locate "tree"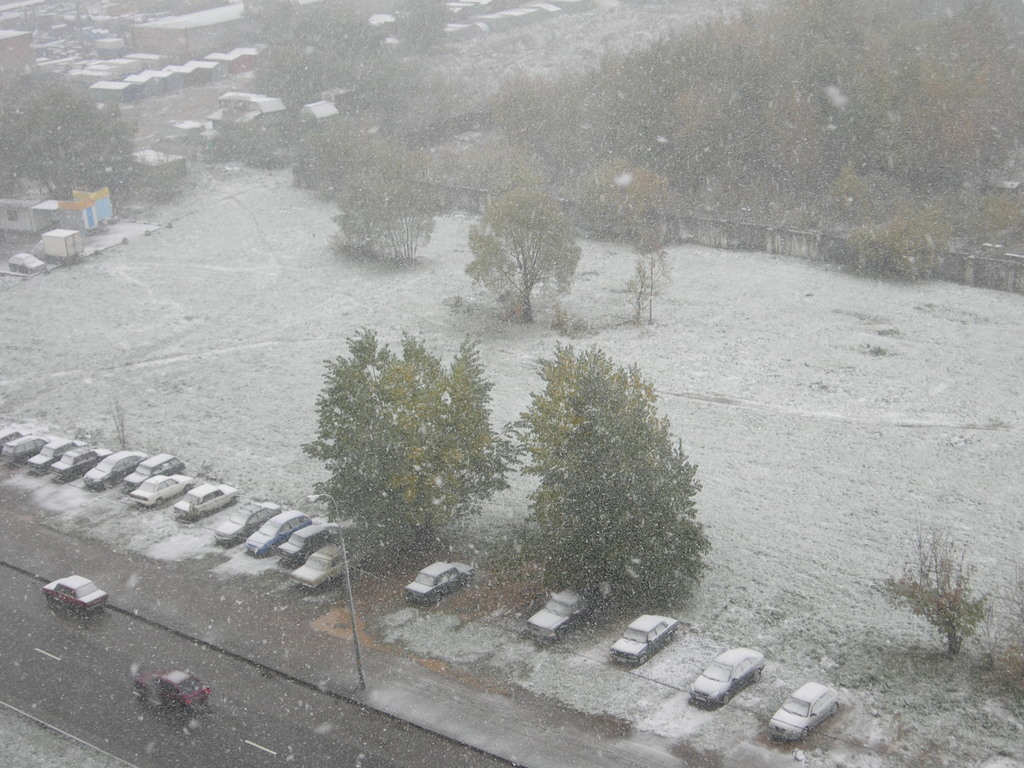
locate(298, 326, 516, 549)
